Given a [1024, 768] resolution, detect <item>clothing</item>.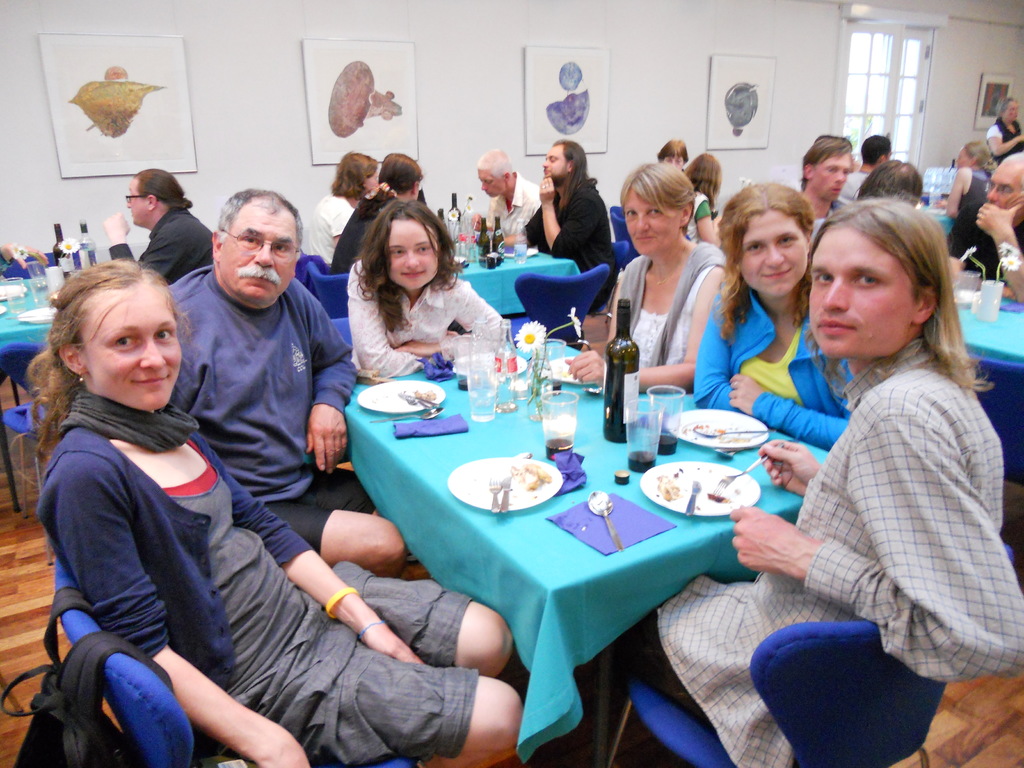
(left=527, top=168, right=623, bottom=314).
